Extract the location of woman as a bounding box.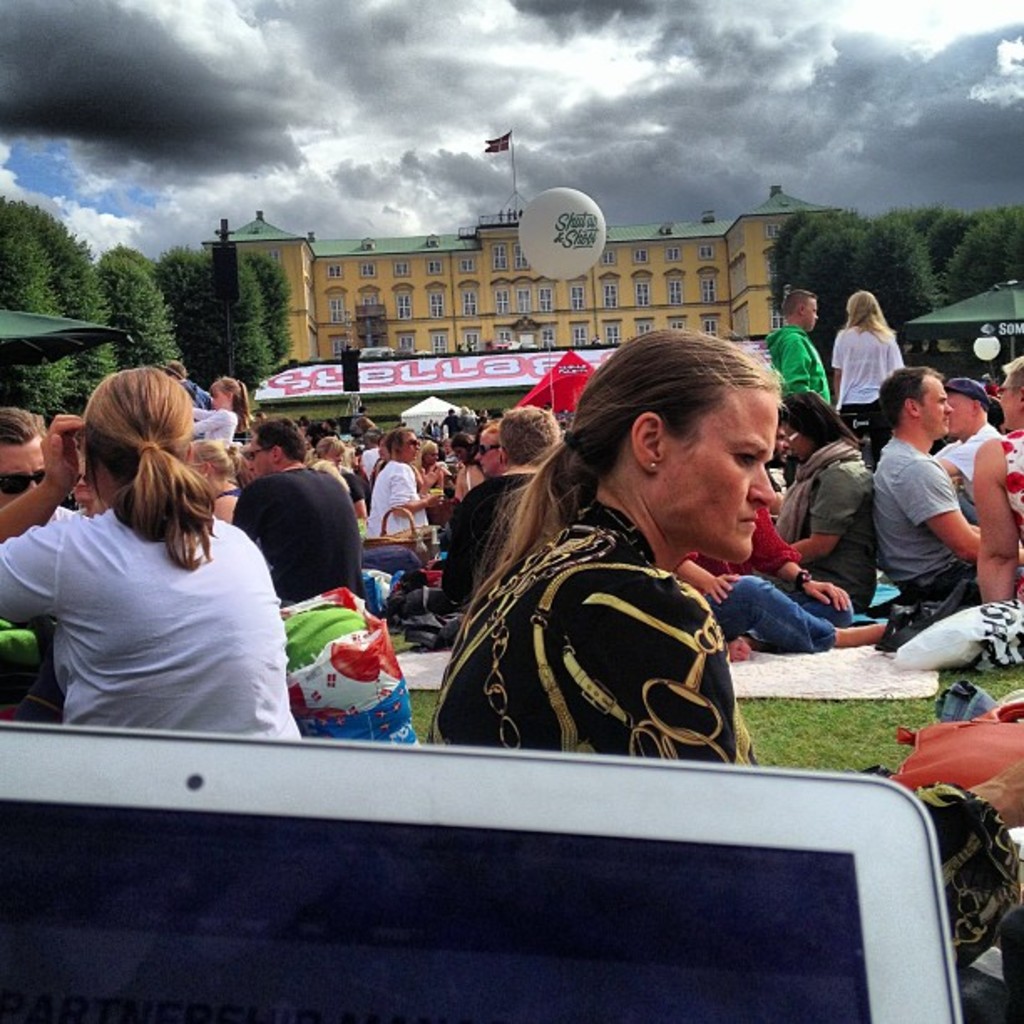
pyautogui.locateOnScreen(186, 443, 264, 522).
